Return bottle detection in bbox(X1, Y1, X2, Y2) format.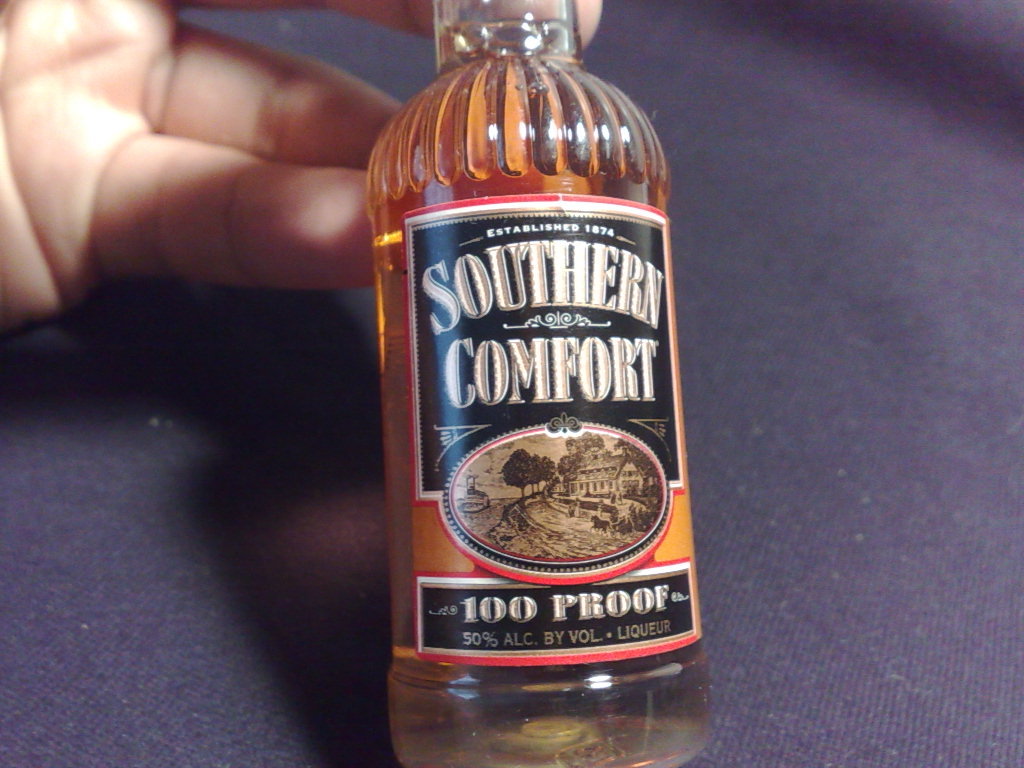
bbox(381, 0, 720, 766).
